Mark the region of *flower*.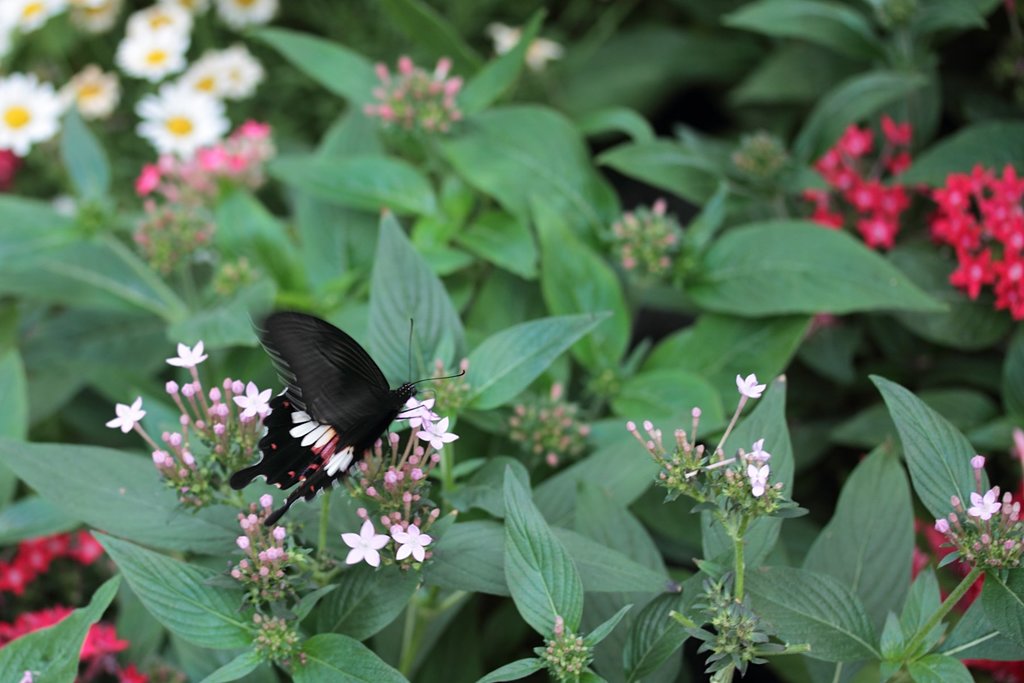
Region: <region>6, 0, 69, 35</region>.
